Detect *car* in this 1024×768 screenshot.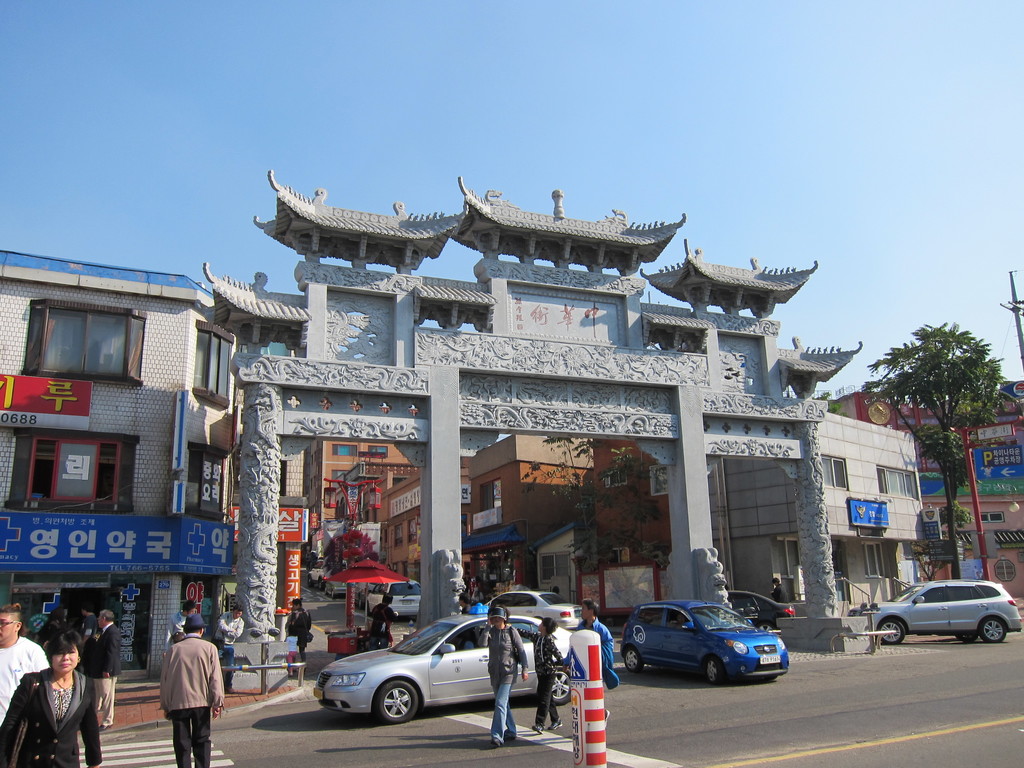
Detection: region(847, 579, 1023, 646).
